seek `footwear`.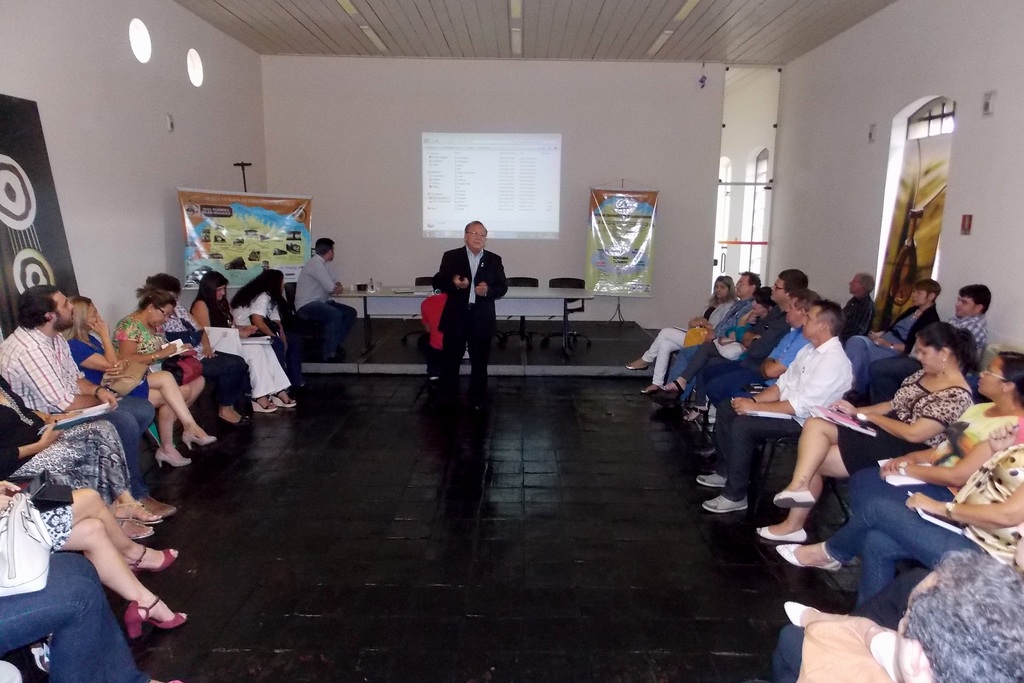
detection(702, 490, 749, 514).
